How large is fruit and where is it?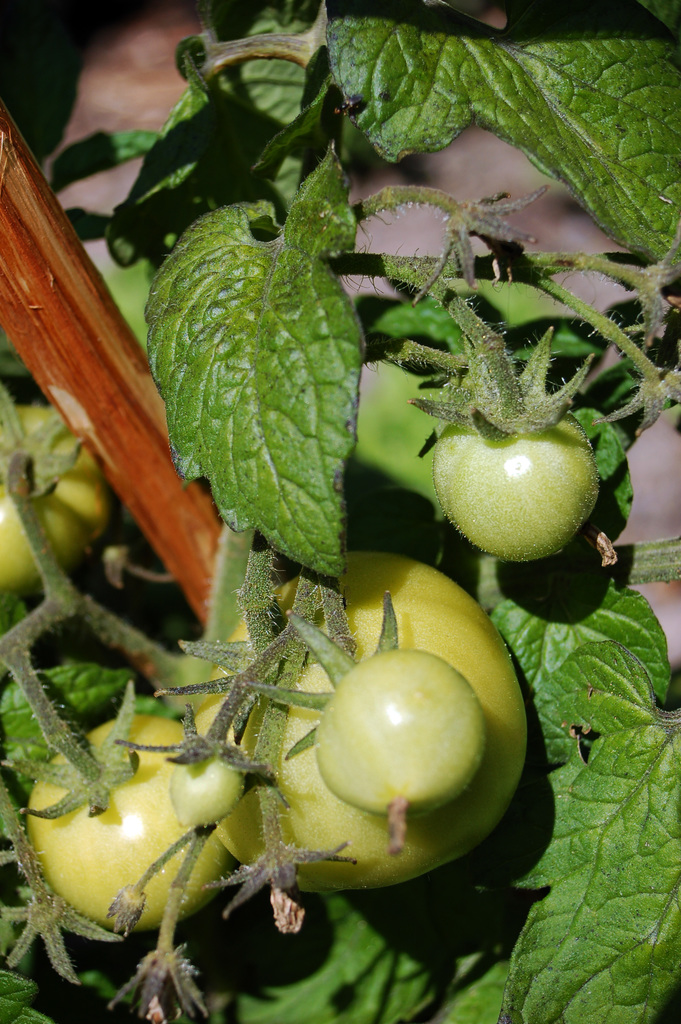
Bounding box: 190/545/547/899.
